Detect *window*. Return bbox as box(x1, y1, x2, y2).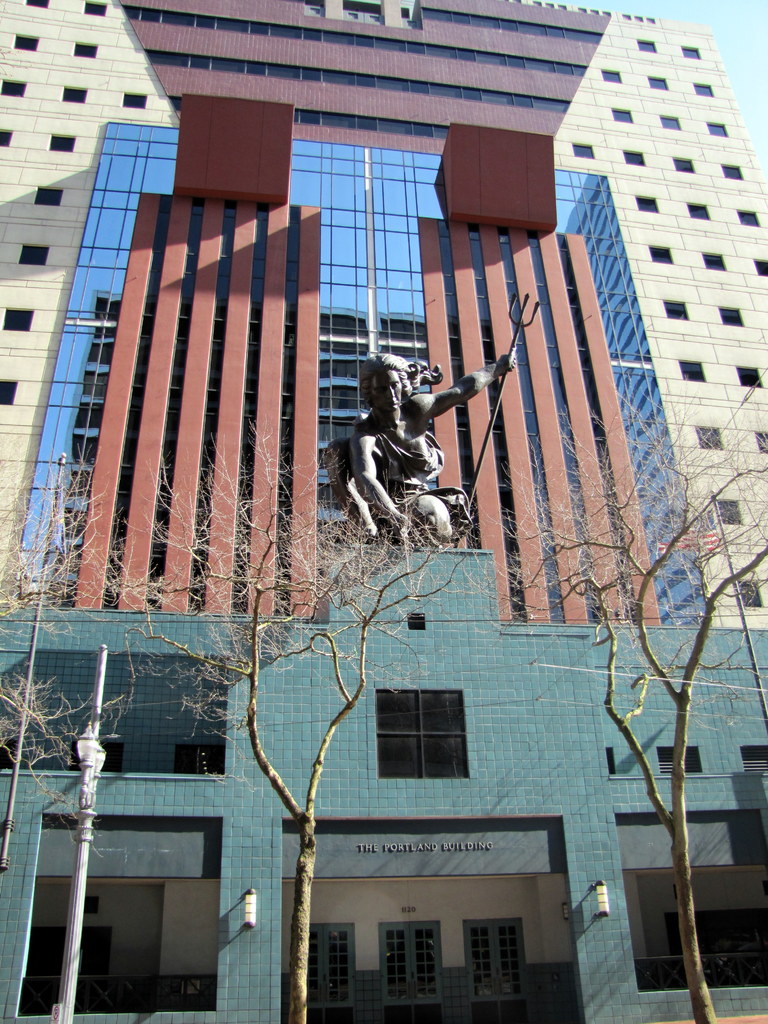
box(688, 77, 716, 99).
